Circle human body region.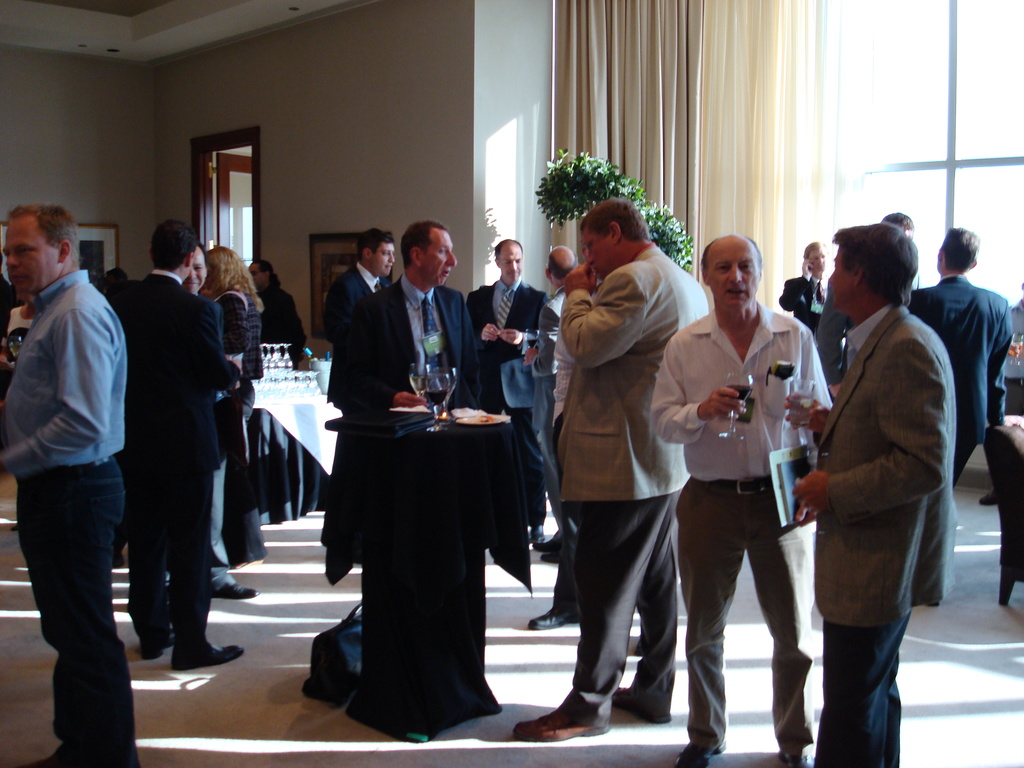
Region: <bbox>318, 267, 397, 345</bbox>.
